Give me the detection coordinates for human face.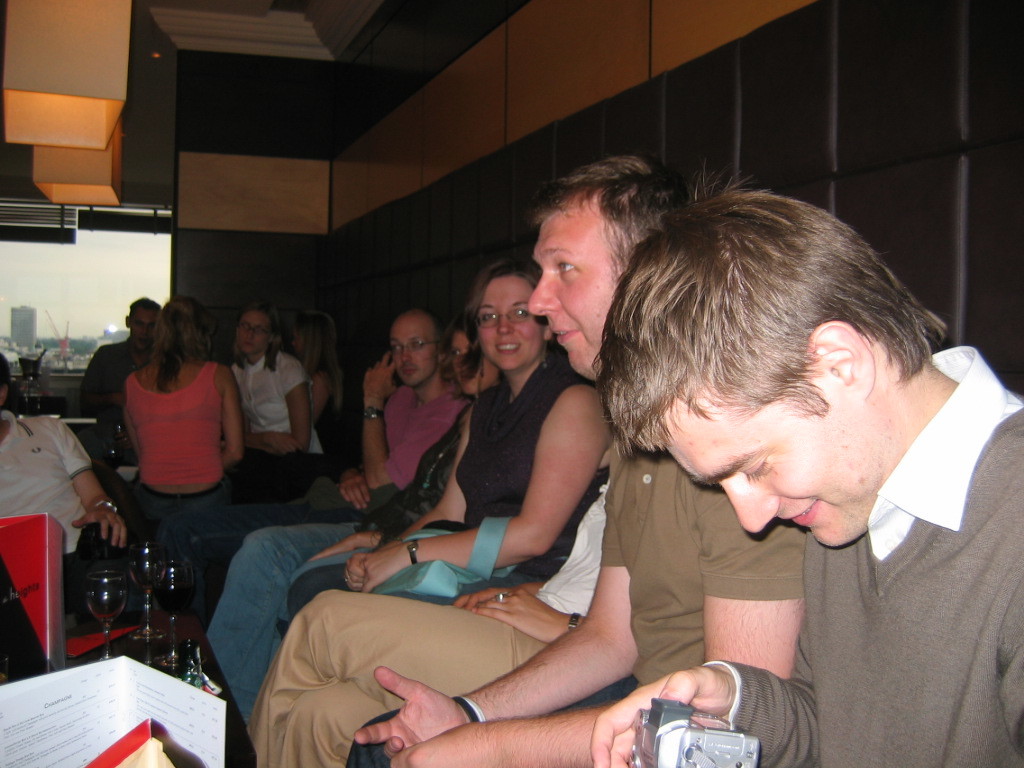
box(450, 318, 499, 396).
